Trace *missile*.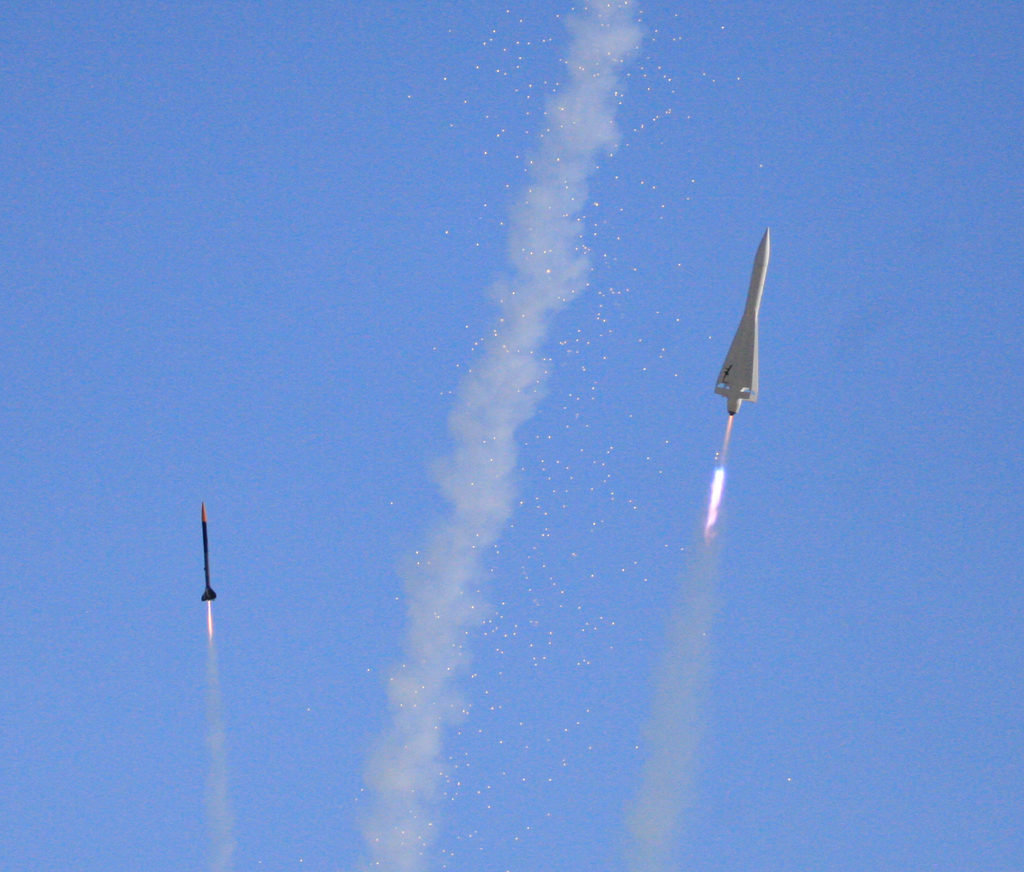
Traced to region(196, 498, 221, 603).
